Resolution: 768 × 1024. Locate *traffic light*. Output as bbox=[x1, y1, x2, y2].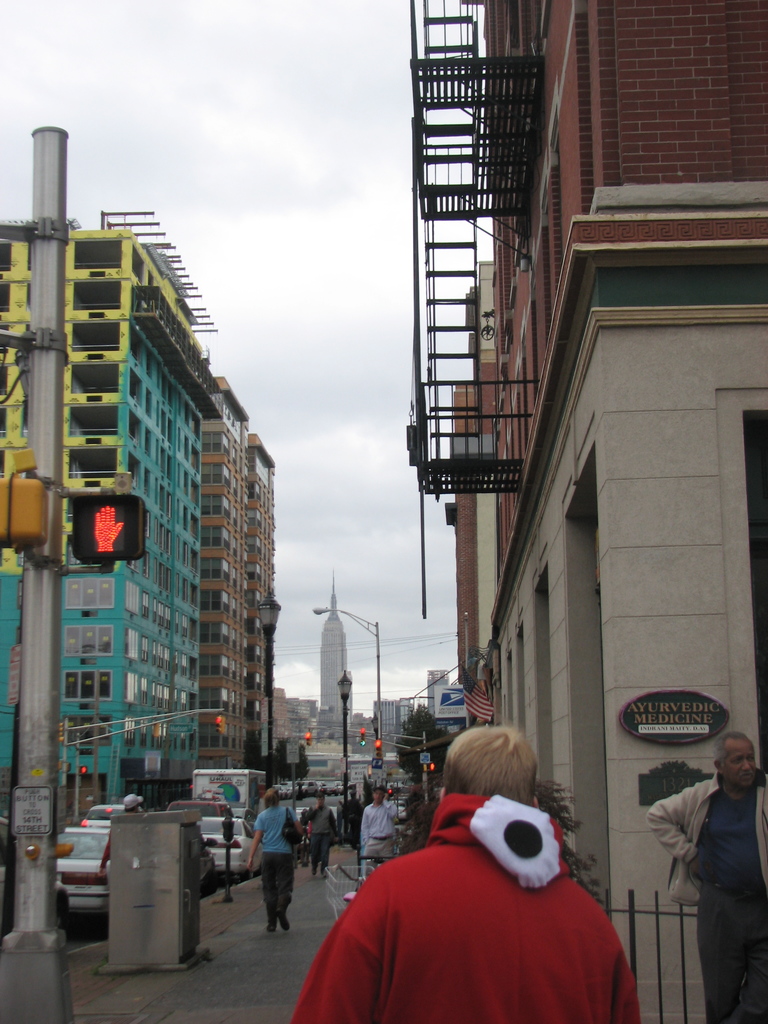
bbox=[373, 739, 382, 758].
